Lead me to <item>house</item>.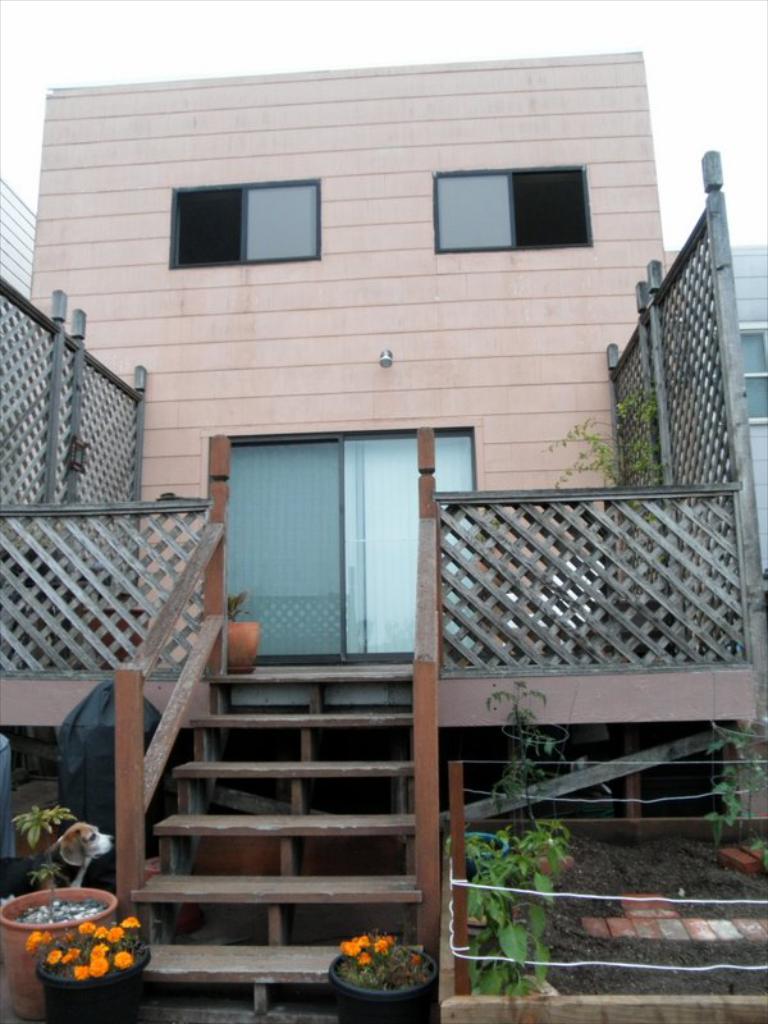
Lead to bbox=[0, 47, 767, 1023].
